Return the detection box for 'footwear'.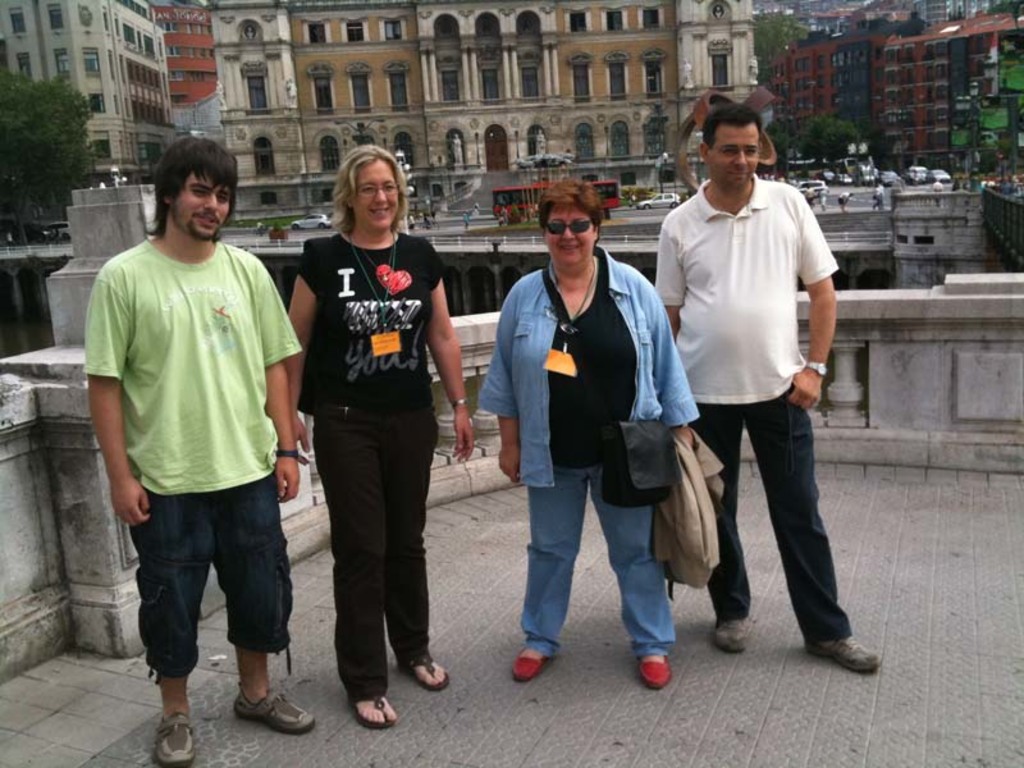
348 692 403 726.
